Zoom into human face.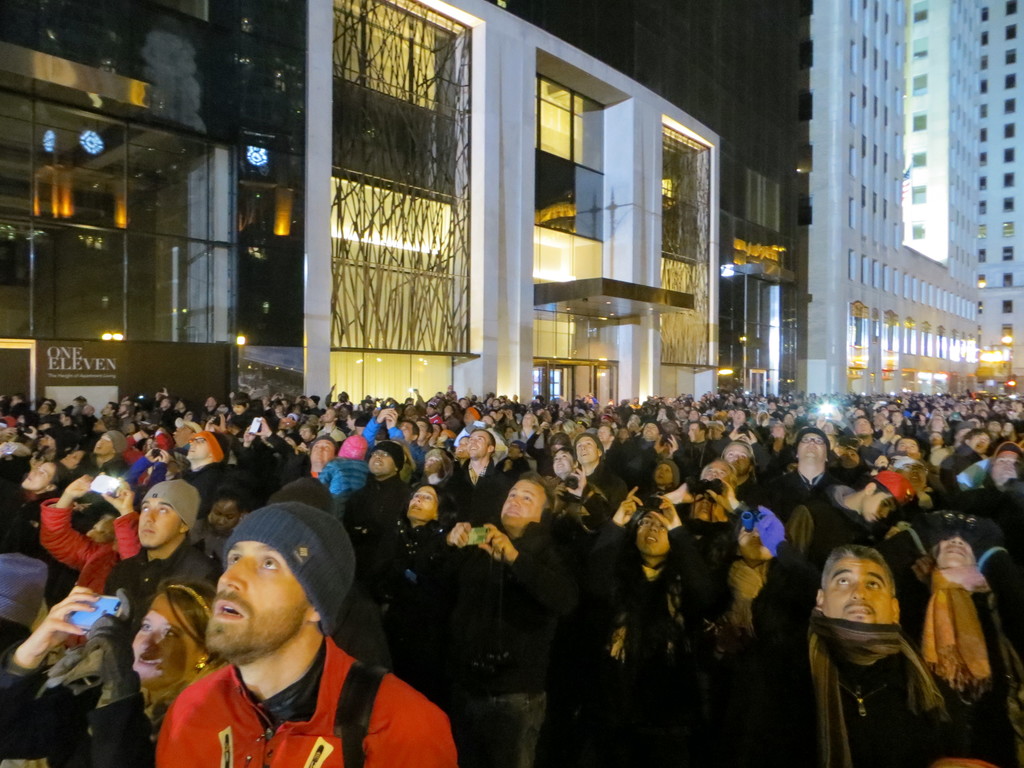
Zoom target: (x1=630, y1=509, x2=668, y2=561).
